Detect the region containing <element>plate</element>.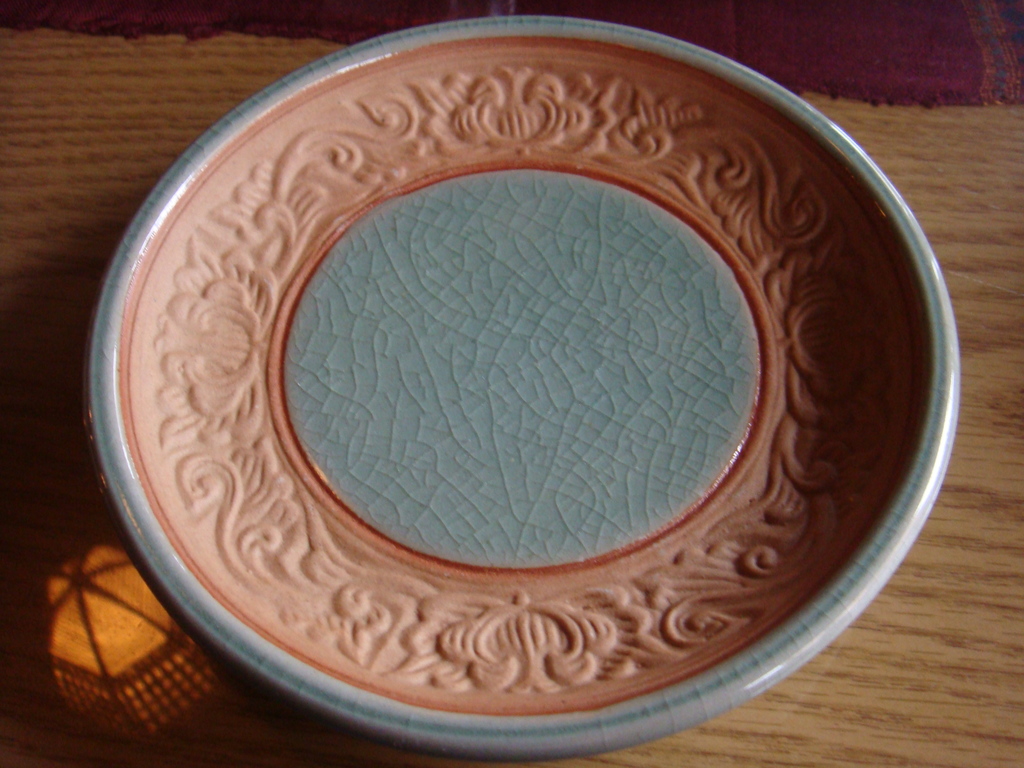
100, 81, 954, 724.
